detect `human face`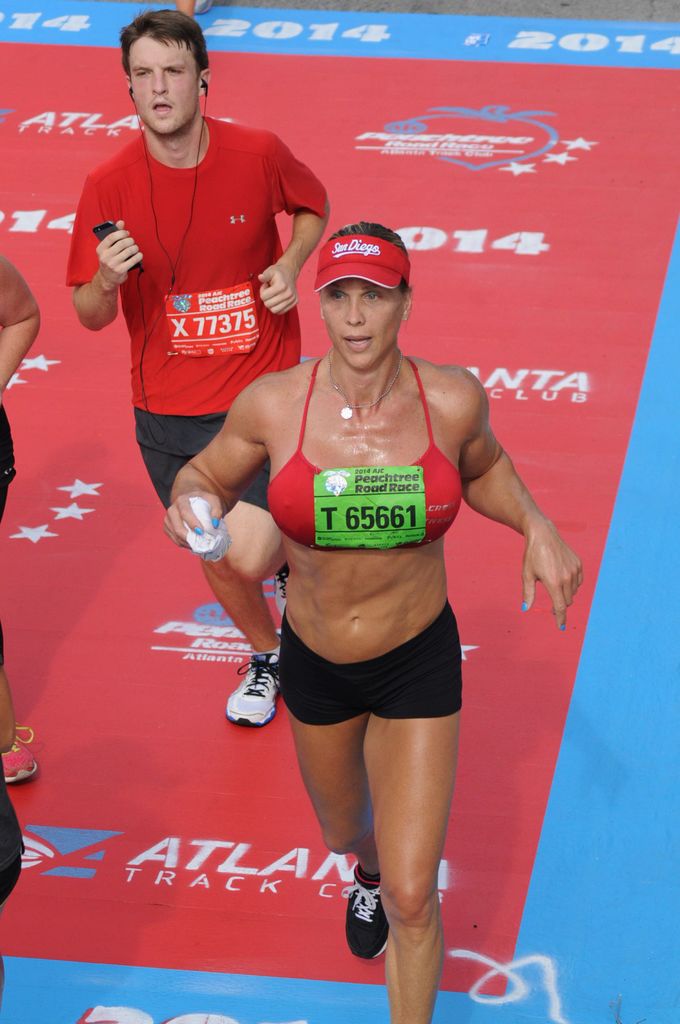
bbox(120, 36, 202, 138)
